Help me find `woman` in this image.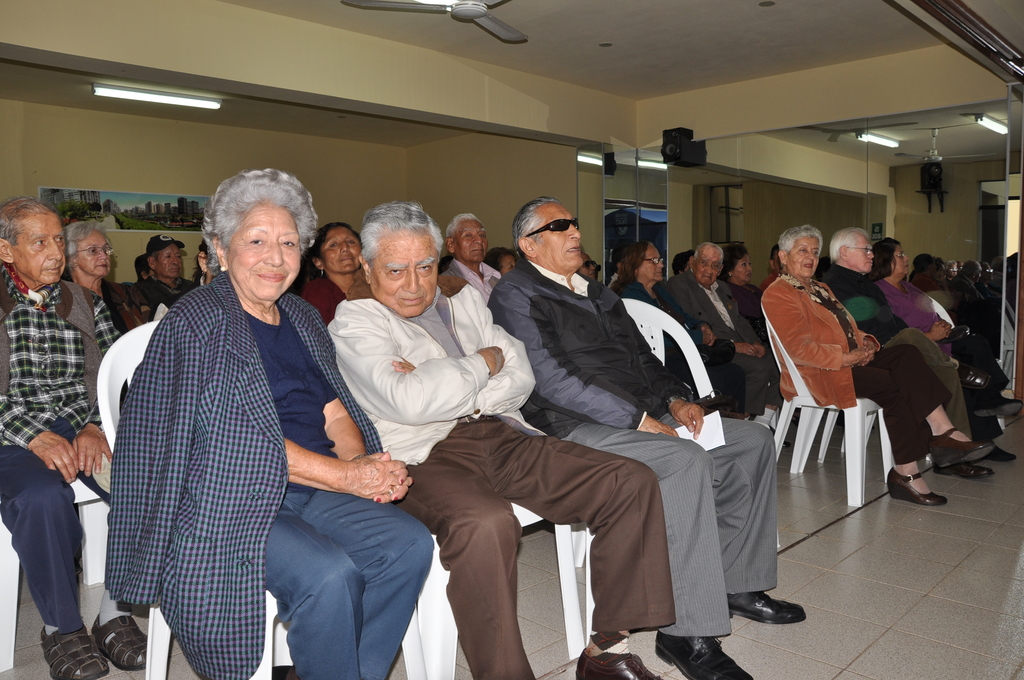
Found it: pyautogui.locateOnScreen(294, 216, 367, 332).
